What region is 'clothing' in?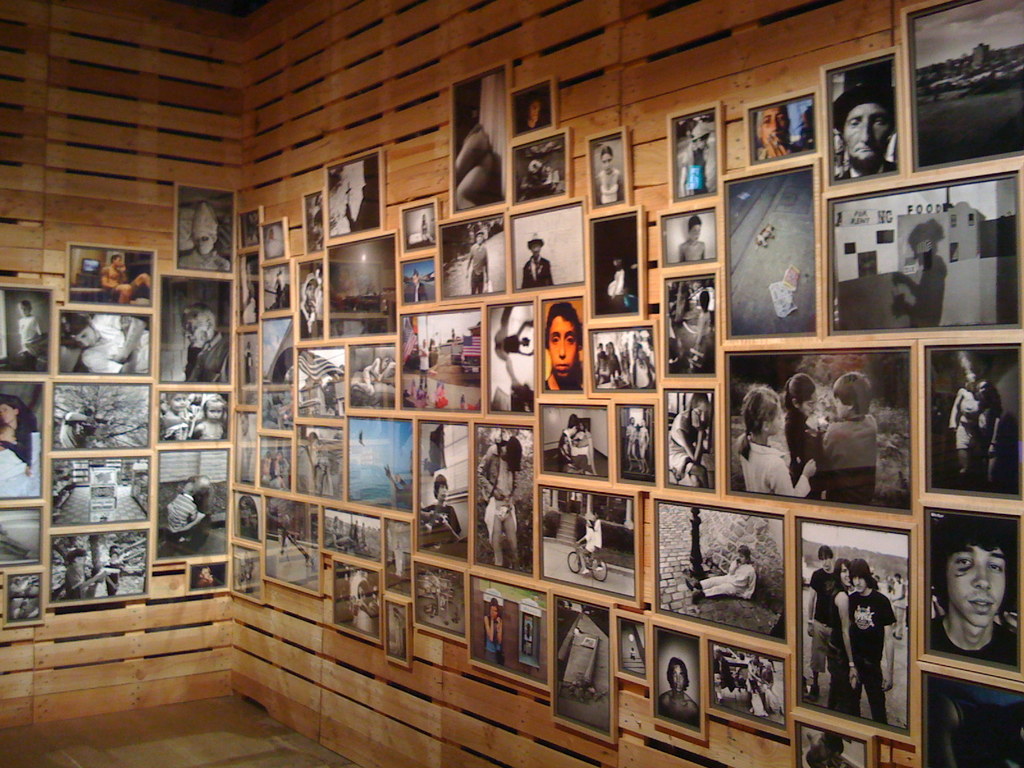
l=948, t=392, r=975, b=450.
